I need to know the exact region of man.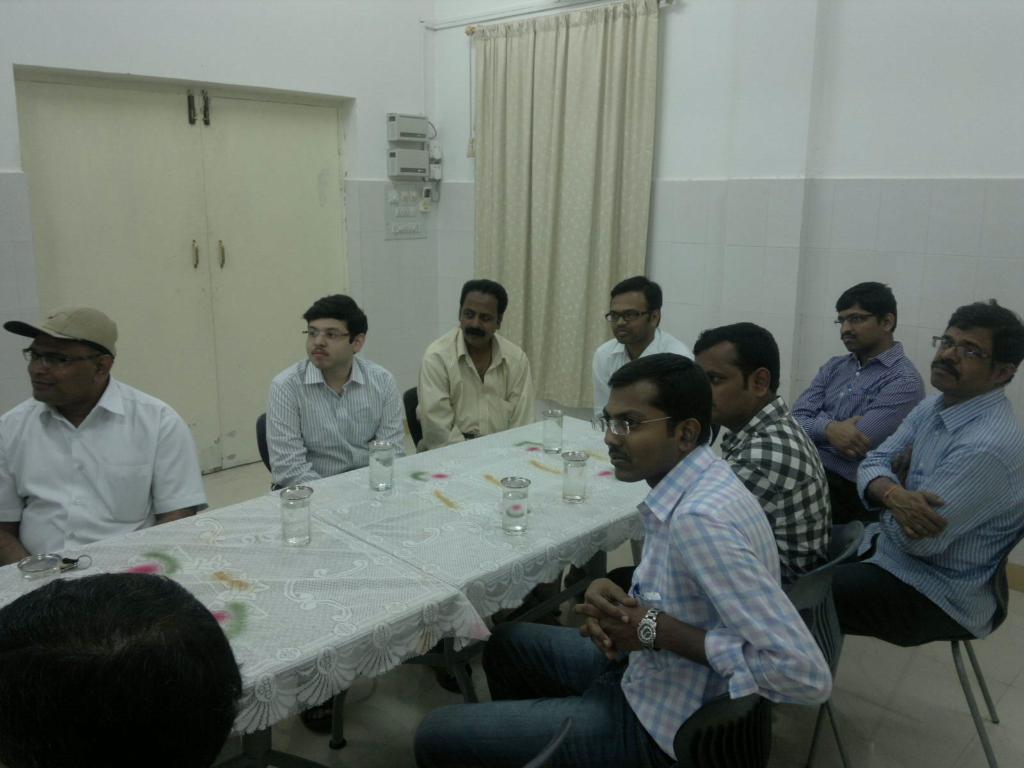
Region: x1=791, y1=286, x2=935, y2=519.
